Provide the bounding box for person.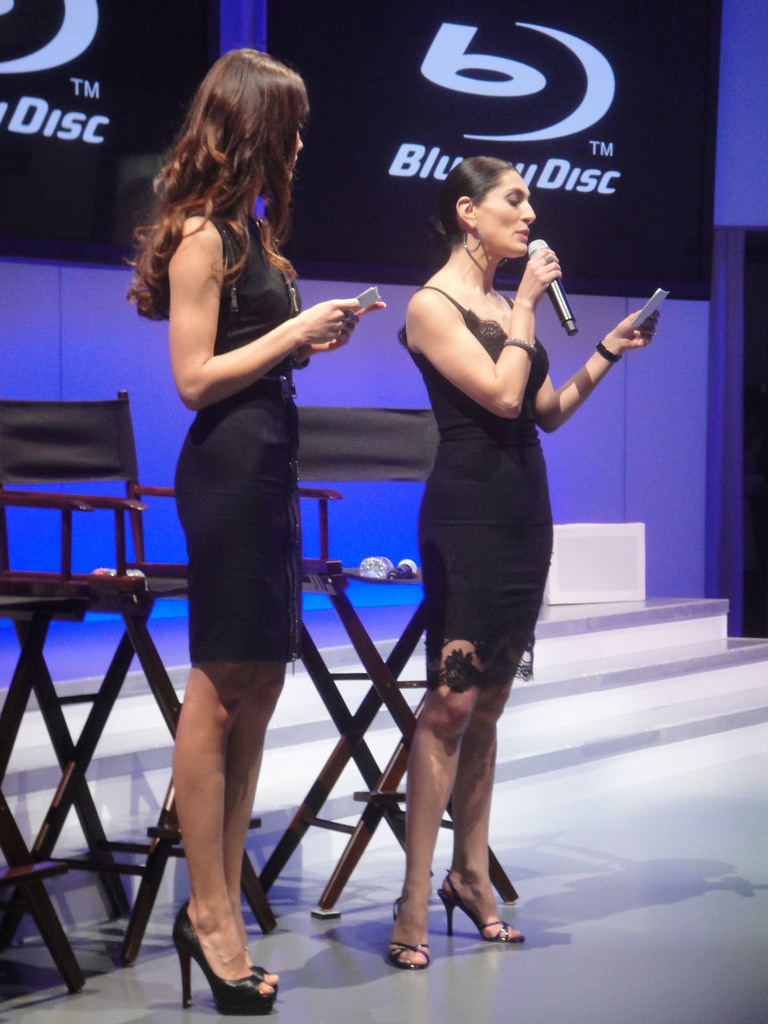
{"left": 120, "top": 32, "right": 391, "bottom": 1015}.
